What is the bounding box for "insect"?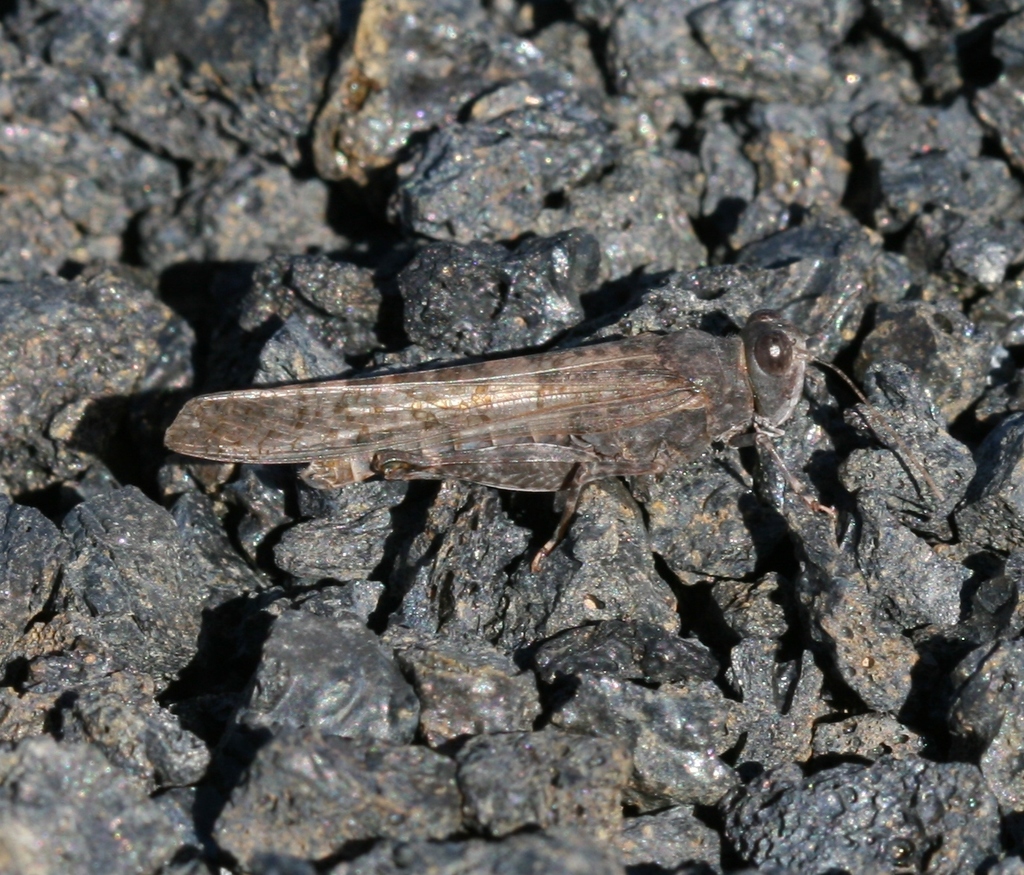
<region>163, 308, 946, 579</region>.
